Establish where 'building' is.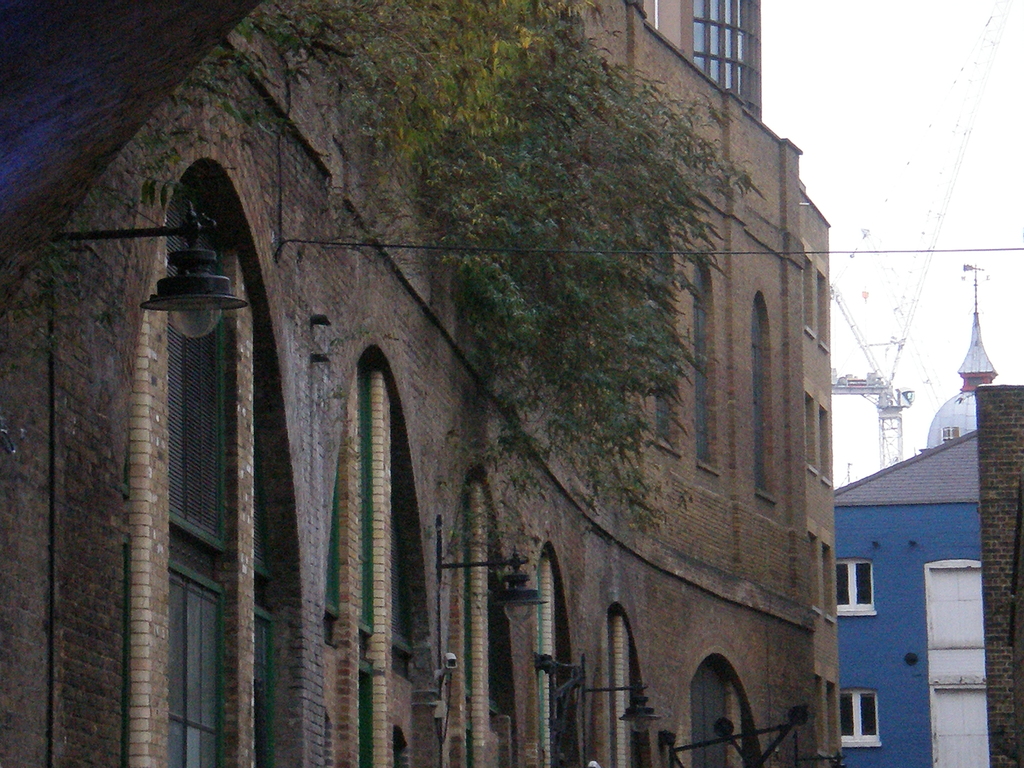
Established at [x1=972, y1=383, x2=1023, y2=767].
